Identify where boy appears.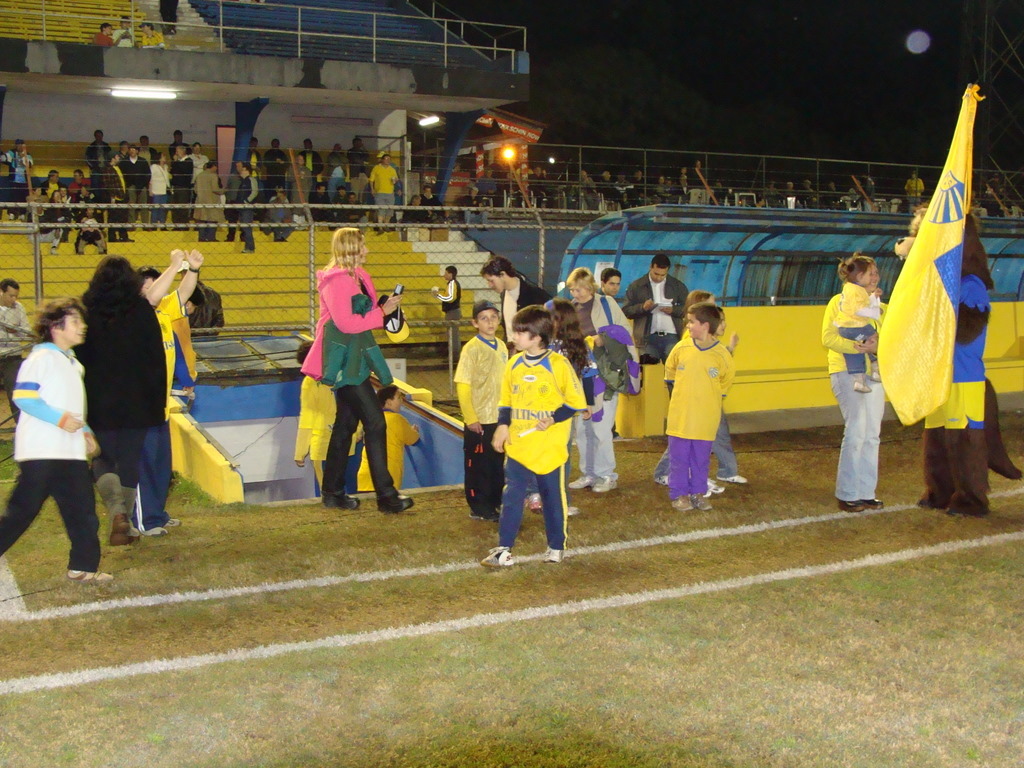
Appears at BBox(832, 260, 882, 393).
